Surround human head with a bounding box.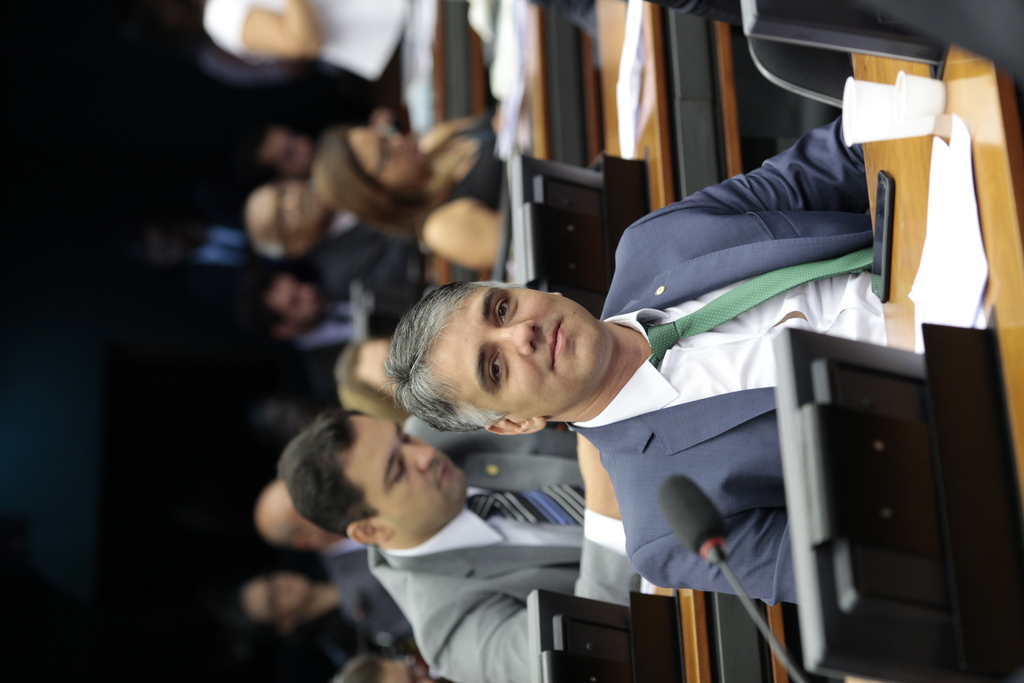
pyautogui.locateOnScreen(311, 126, 430, 227).
